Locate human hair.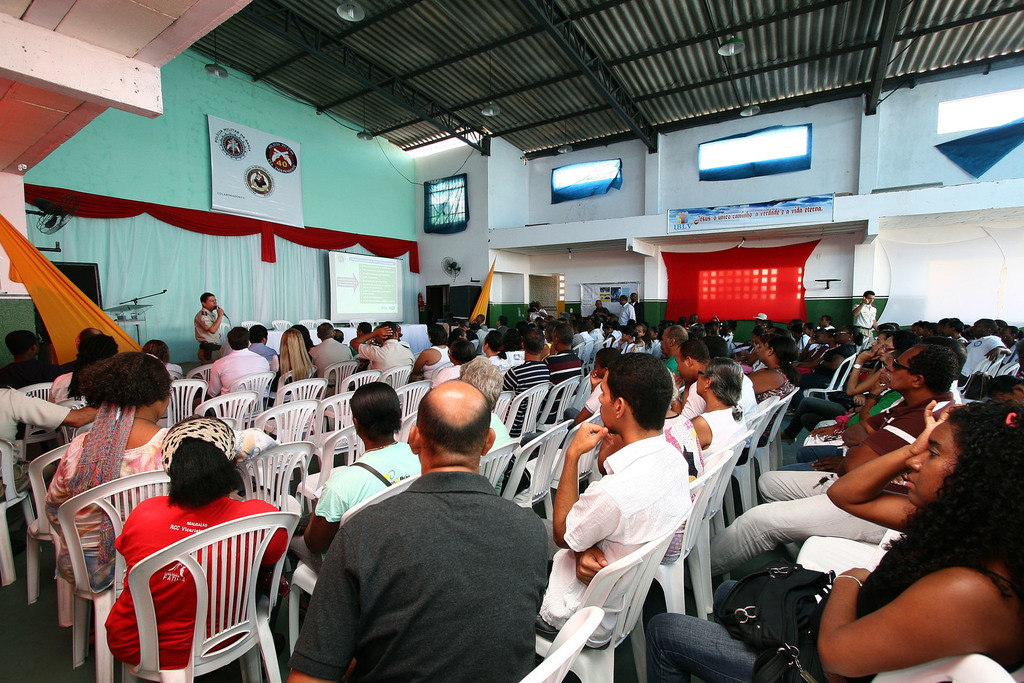
Bounding box: <region>274, 331, 312, 384</region>.
